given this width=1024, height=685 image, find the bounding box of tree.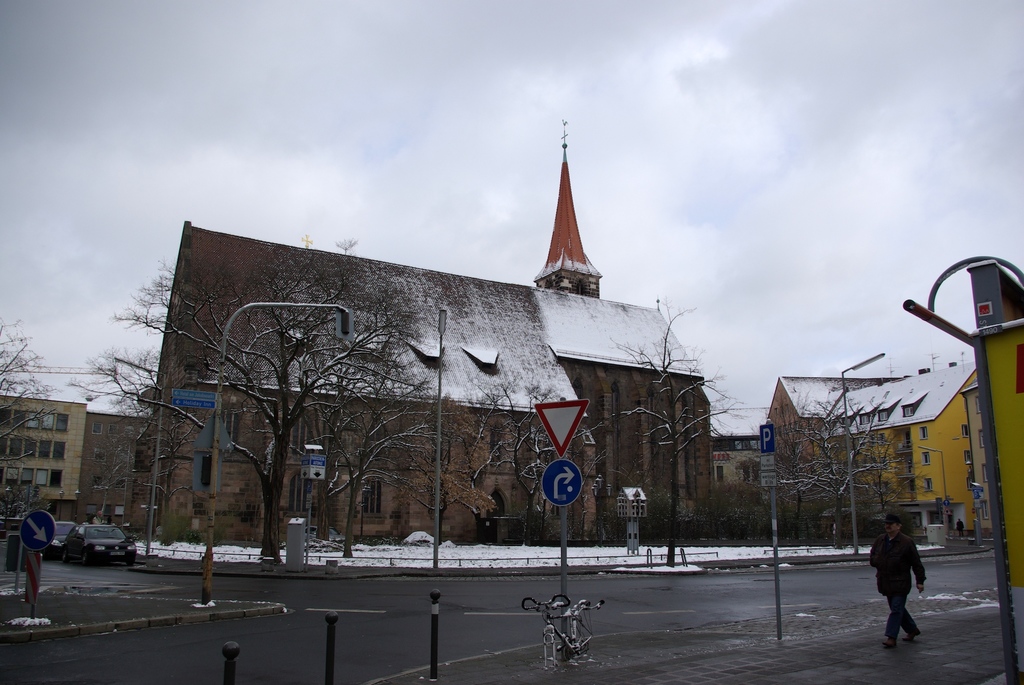
[x1=850, y1=418, x2=924, y2=528].
